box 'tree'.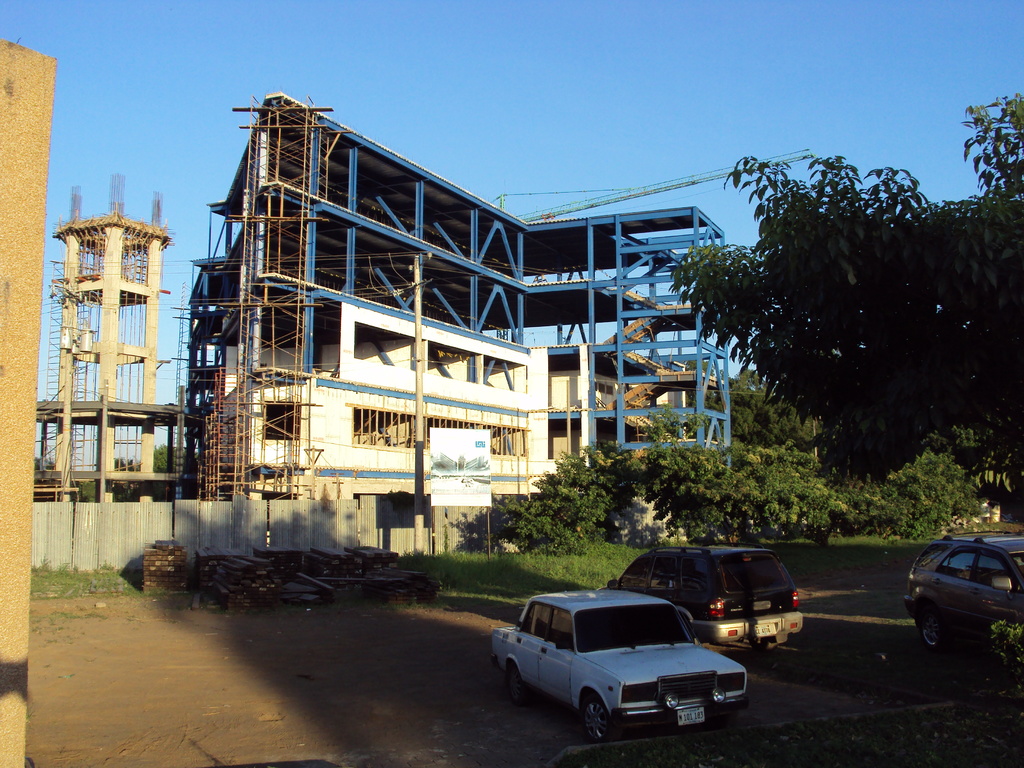
Rect(150, 444, 197, 476).
